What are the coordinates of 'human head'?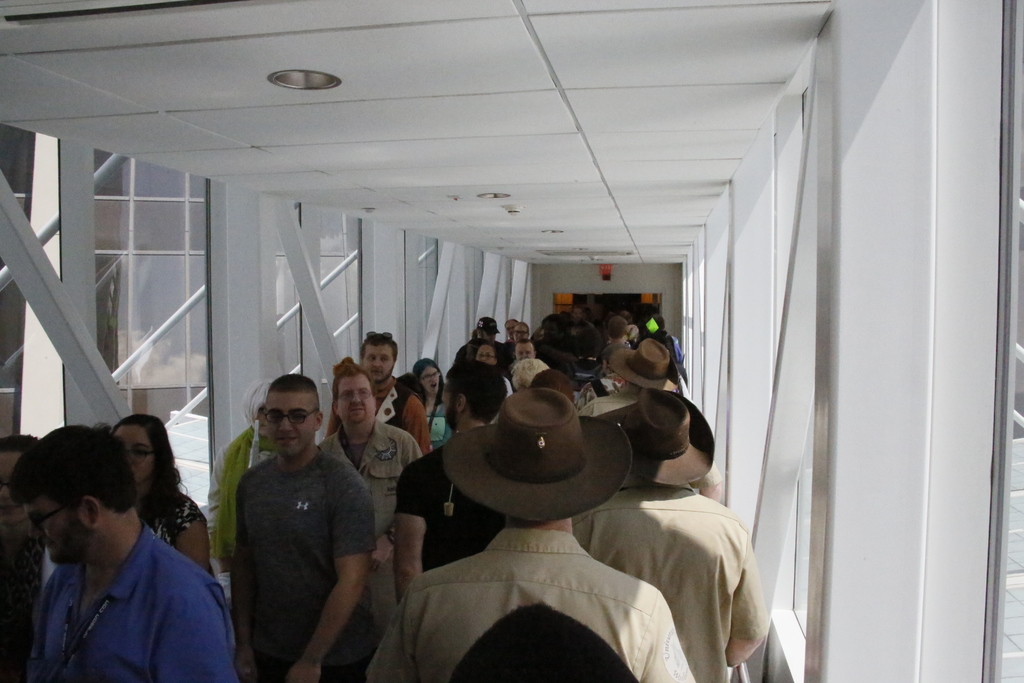
[263,375,326,463].
